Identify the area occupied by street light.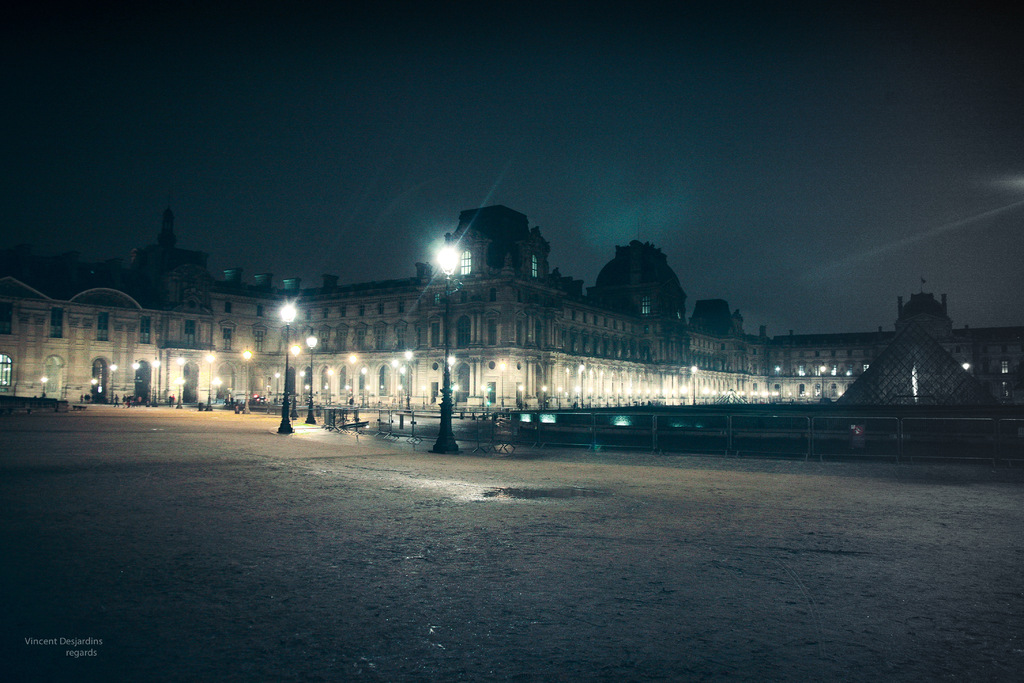
Area: (243,350,253,415).
